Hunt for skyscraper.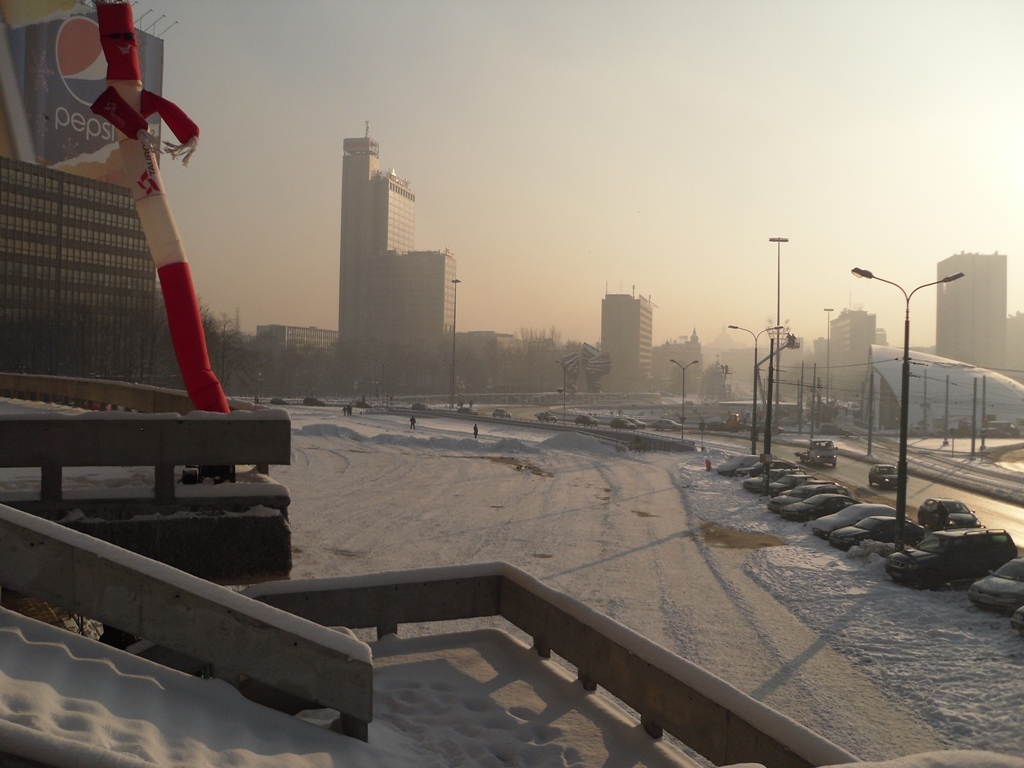
Hunted down at box(331, 117, 459, 351).
